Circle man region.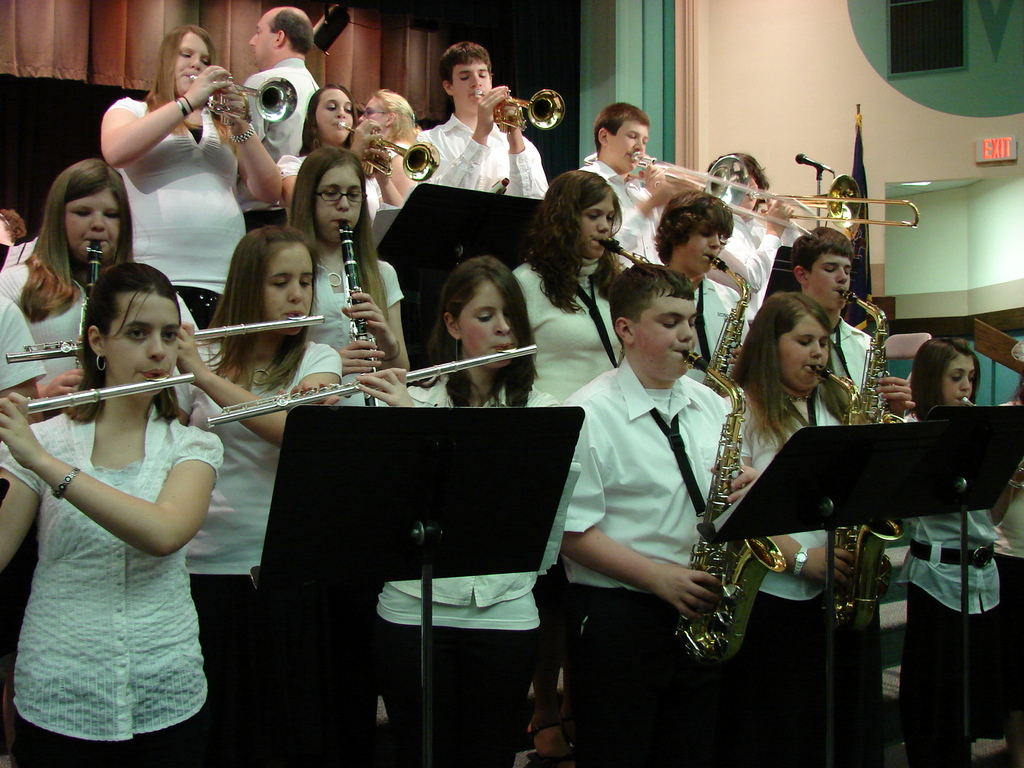
Region: crop(652, 188, 754, 395).
